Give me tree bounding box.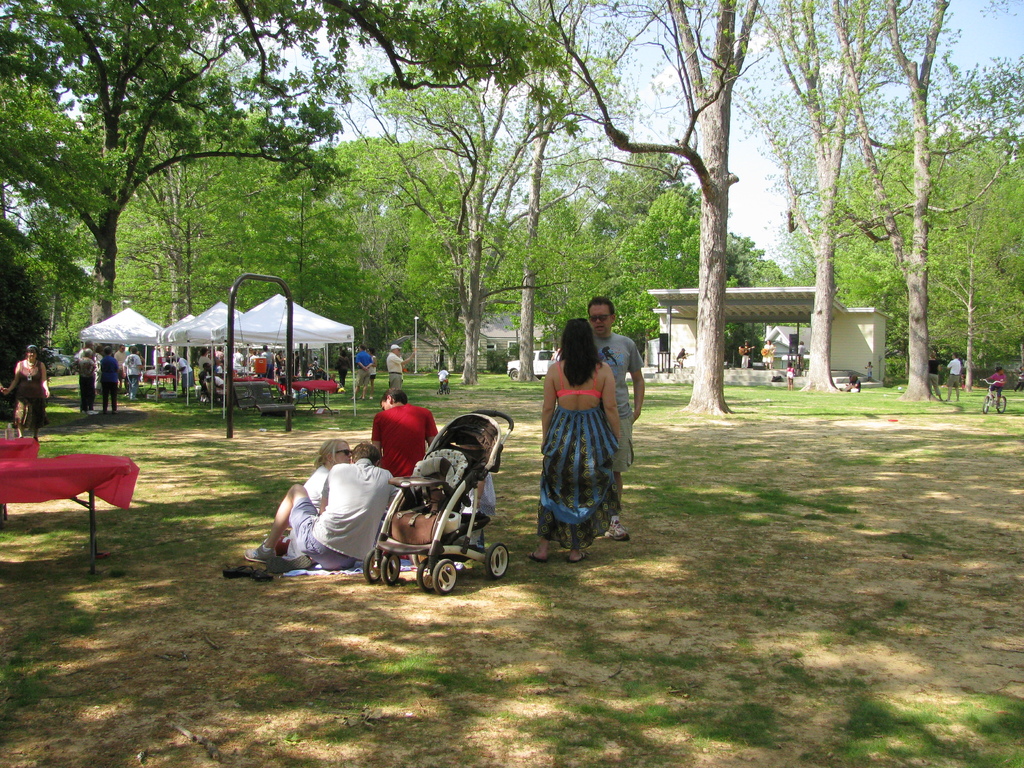
left=794, top=118, right=1023, bottom=390.
